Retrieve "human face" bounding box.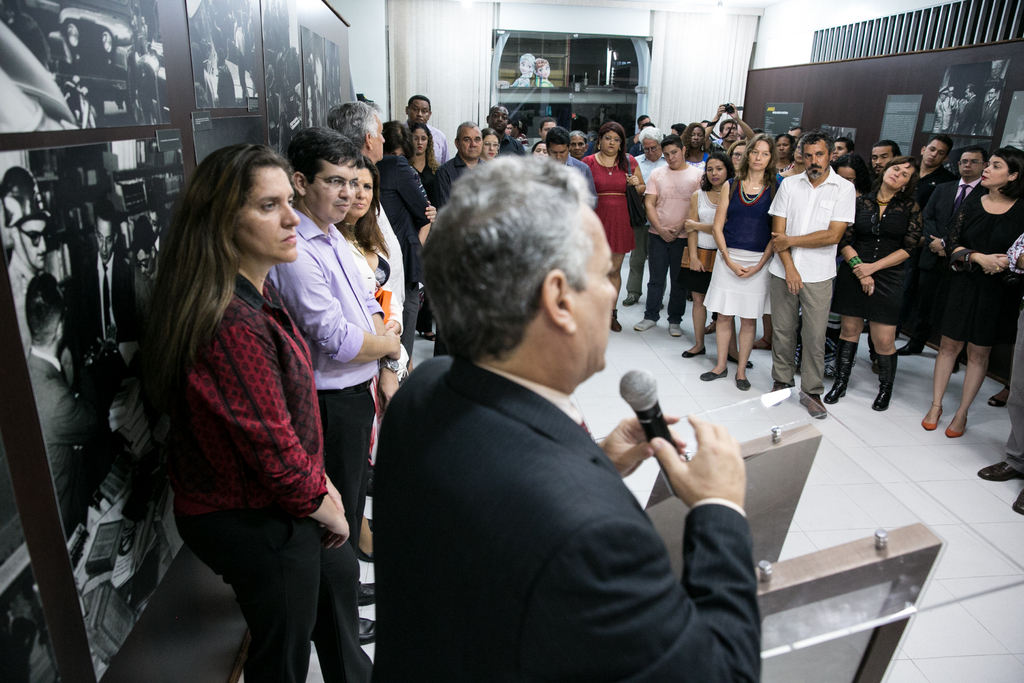
Bounding box: 485/131/498/155.
